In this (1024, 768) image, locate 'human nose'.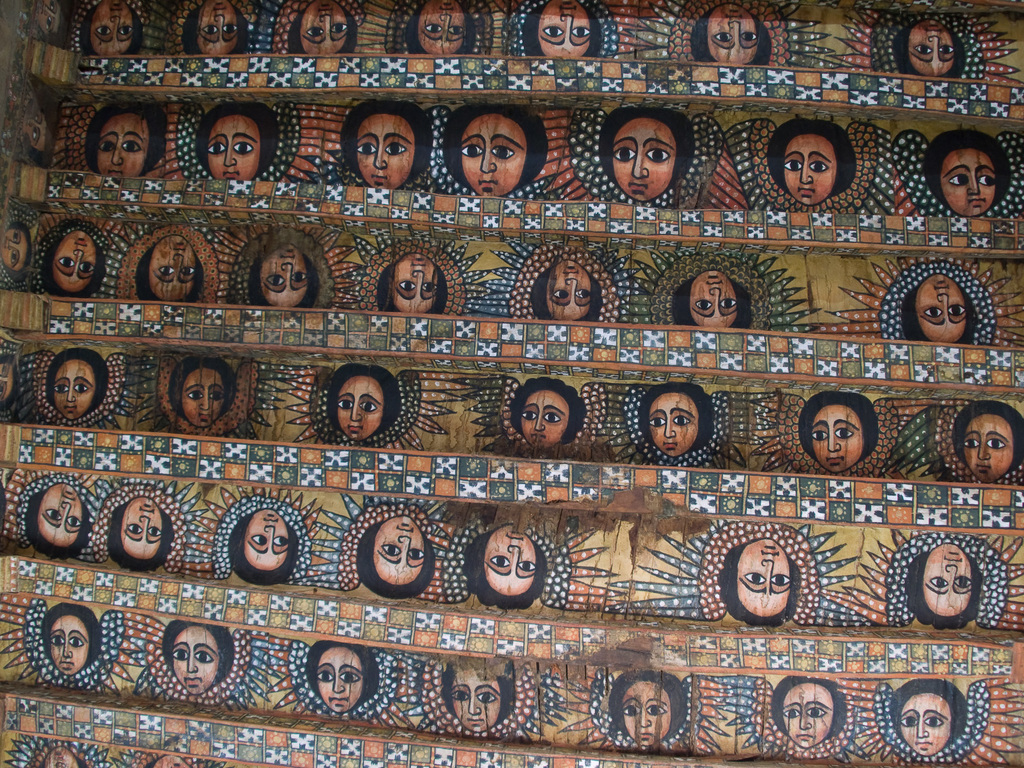
Bounding box: {"left": 265, "top": 524, "right": 276, "bottom": 549}.
